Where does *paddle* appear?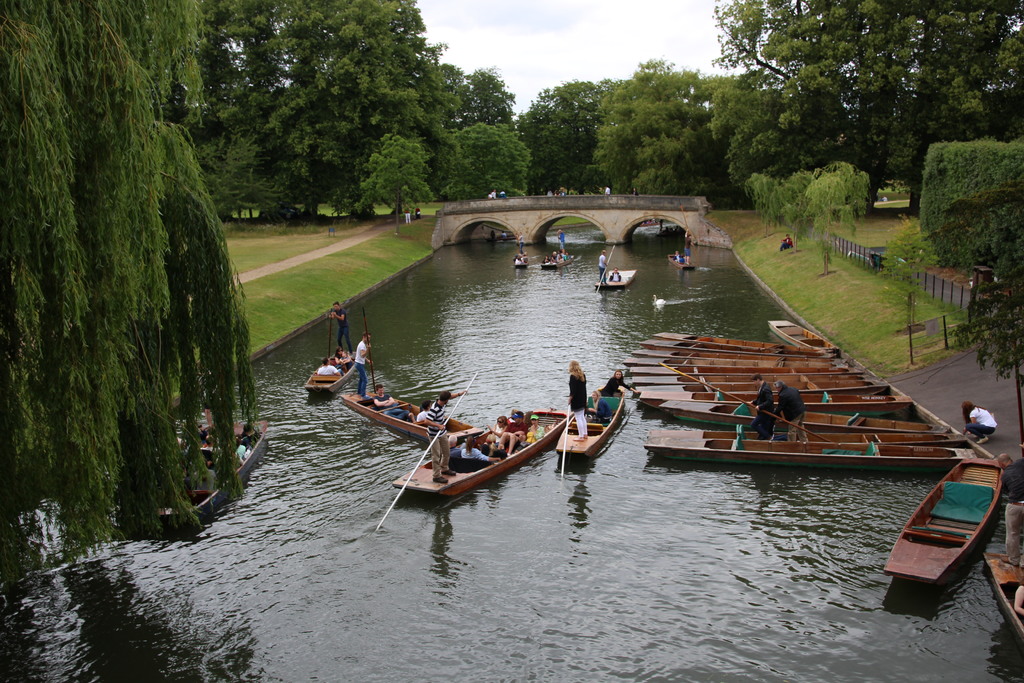
Appears at <bbox>680, 204, 700, 272</bbox>.
